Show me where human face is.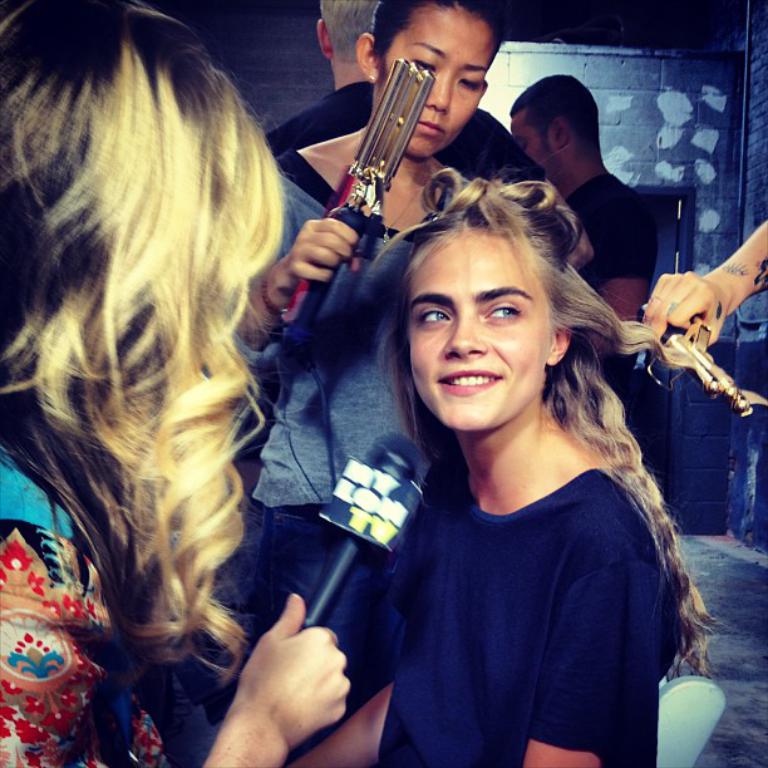
human face is at {"left": 378, "top": 8, "right": 489, "bottom": 156}.
